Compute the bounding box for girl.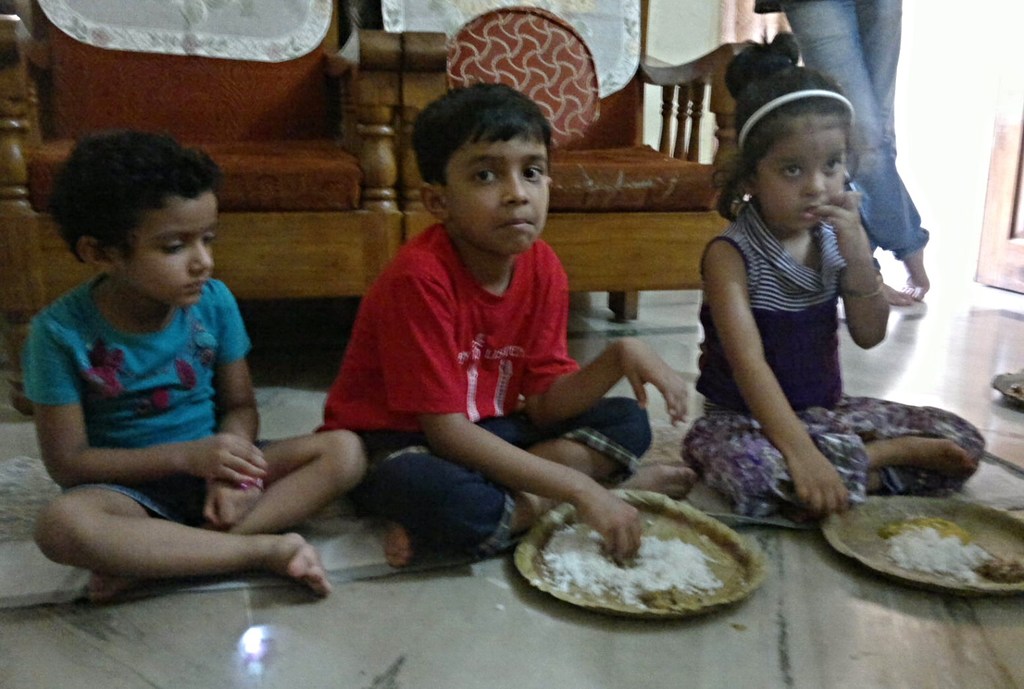
left=680, top=32, right=984, bottom=517.
